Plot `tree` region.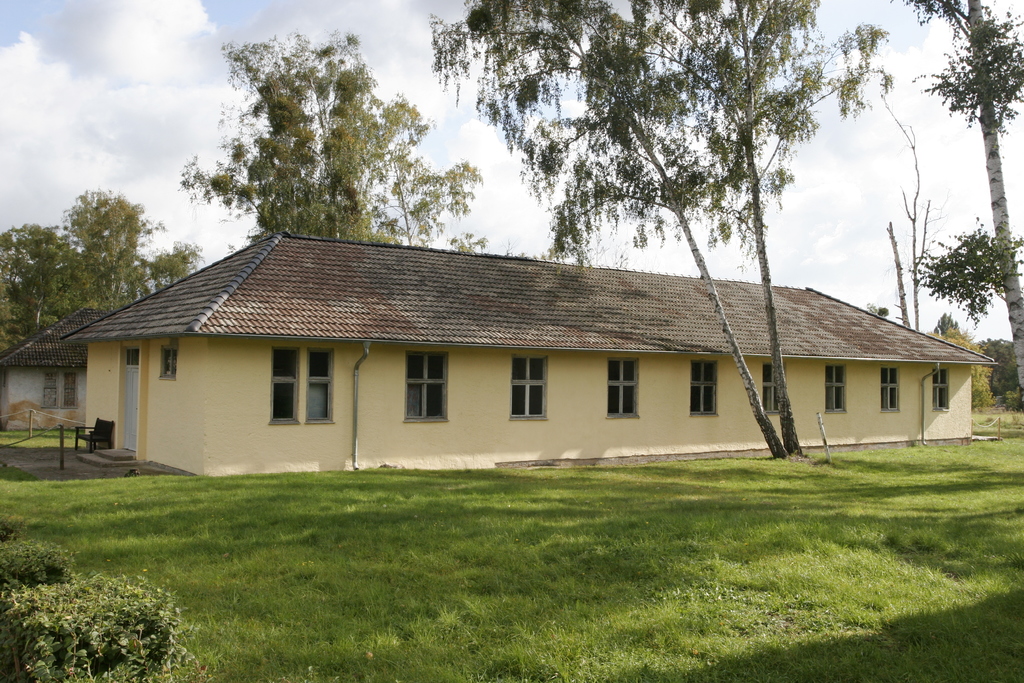
Plotted at crop(428, 0, 904, 468).
